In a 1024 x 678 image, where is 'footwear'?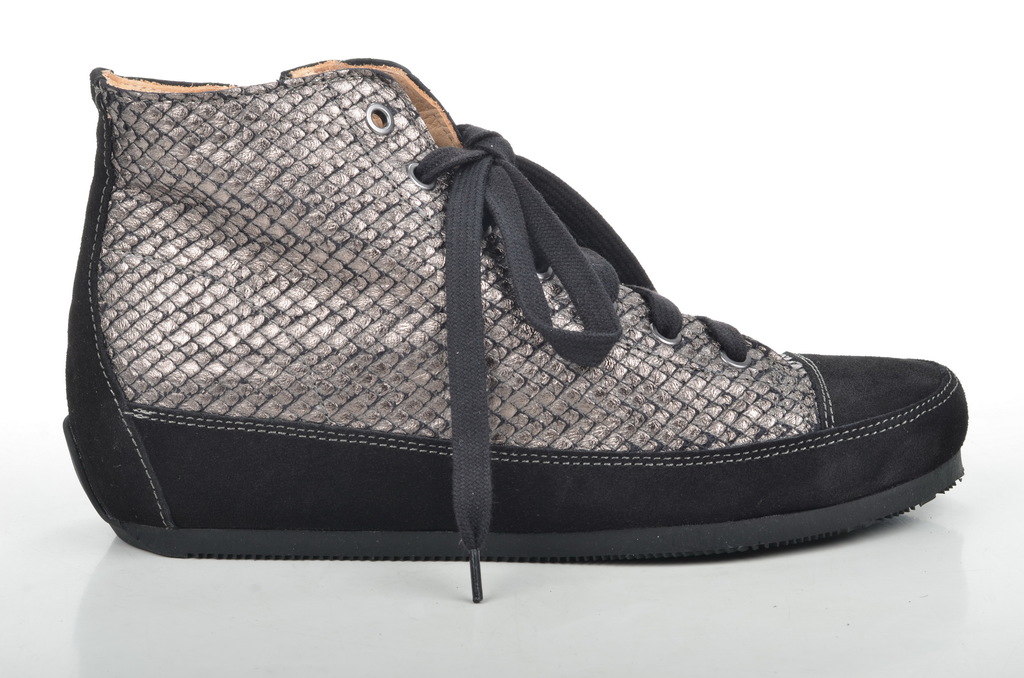
(x1=60, y1=54, x2=974, y2=608).
